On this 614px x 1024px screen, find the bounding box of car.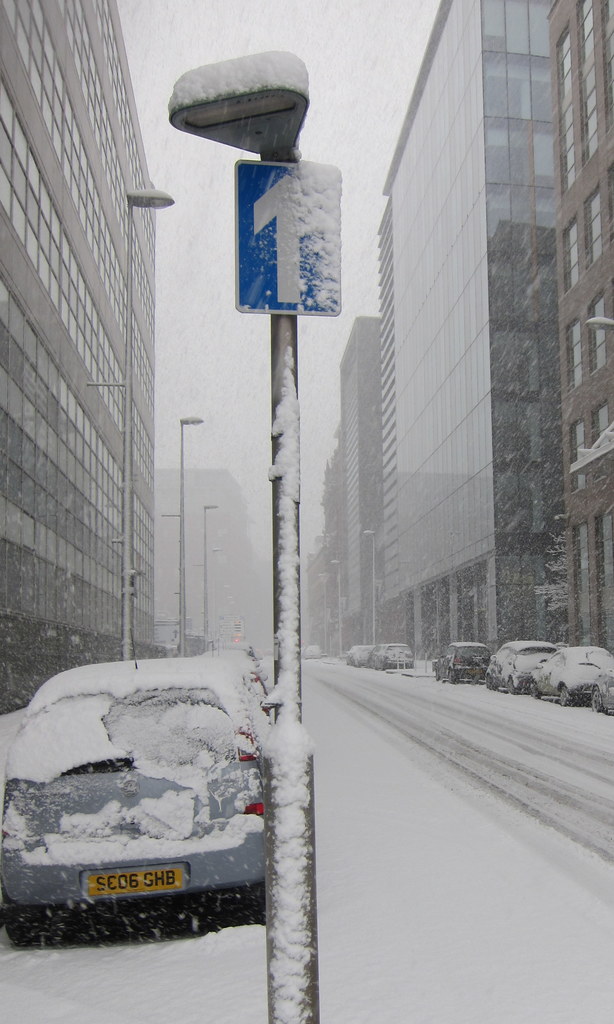
Bounding box: region(435, 634, 502, 690).
